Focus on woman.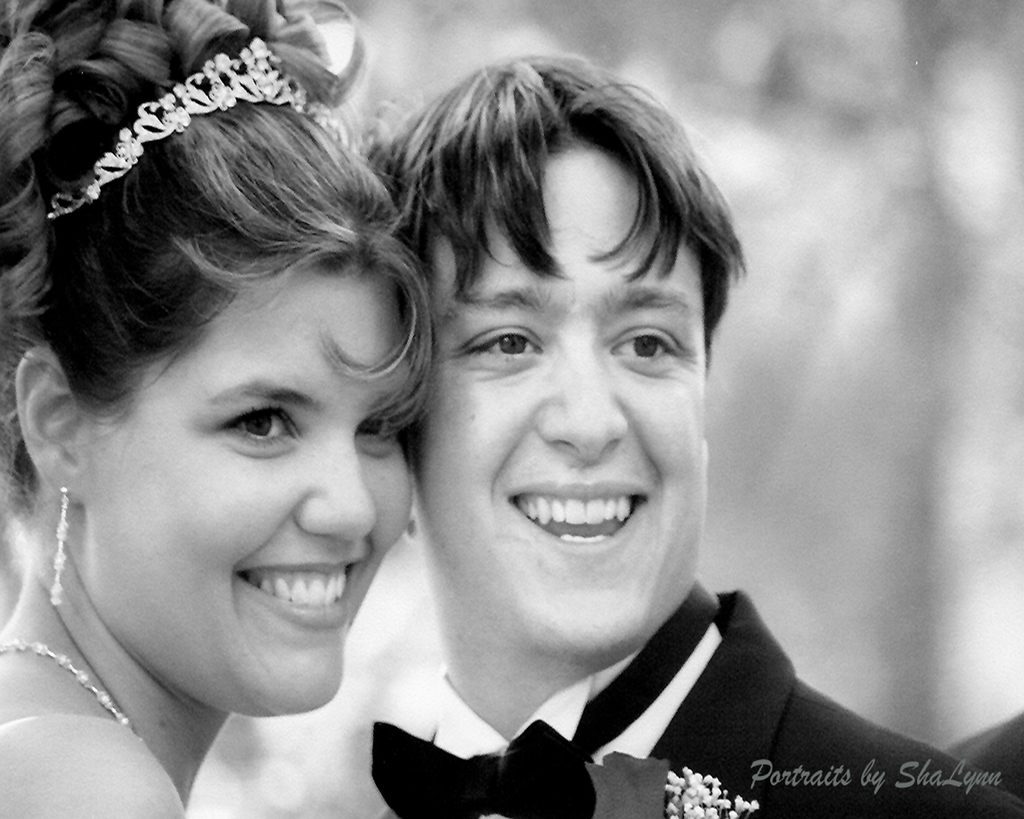
Focused at {"x1": 0, "y1": 0, "x2": 437, "y2": 818}.
